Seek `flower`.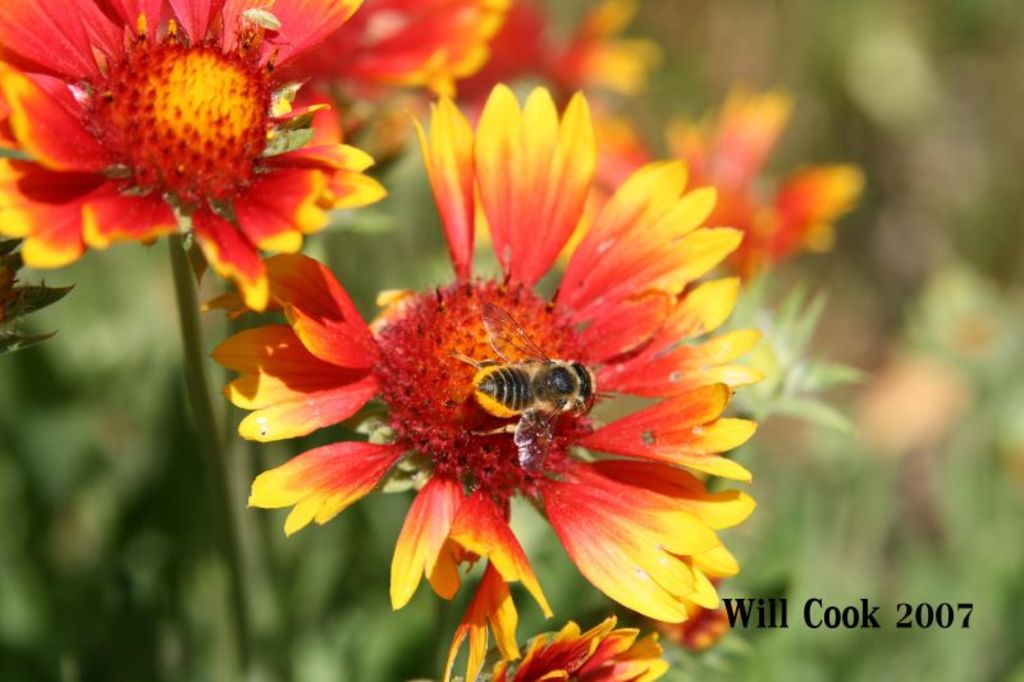
{"left": 431, "top": 614, "right": 695, "bottom": 681}.
